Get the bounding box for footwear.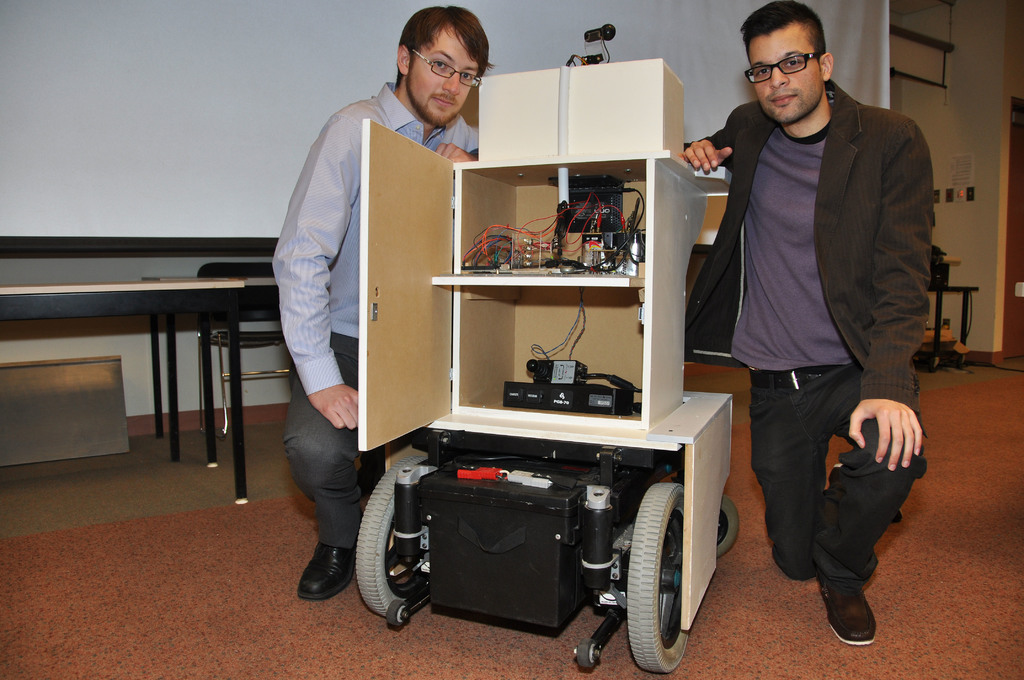
locate(819, 576, 877, 652).
